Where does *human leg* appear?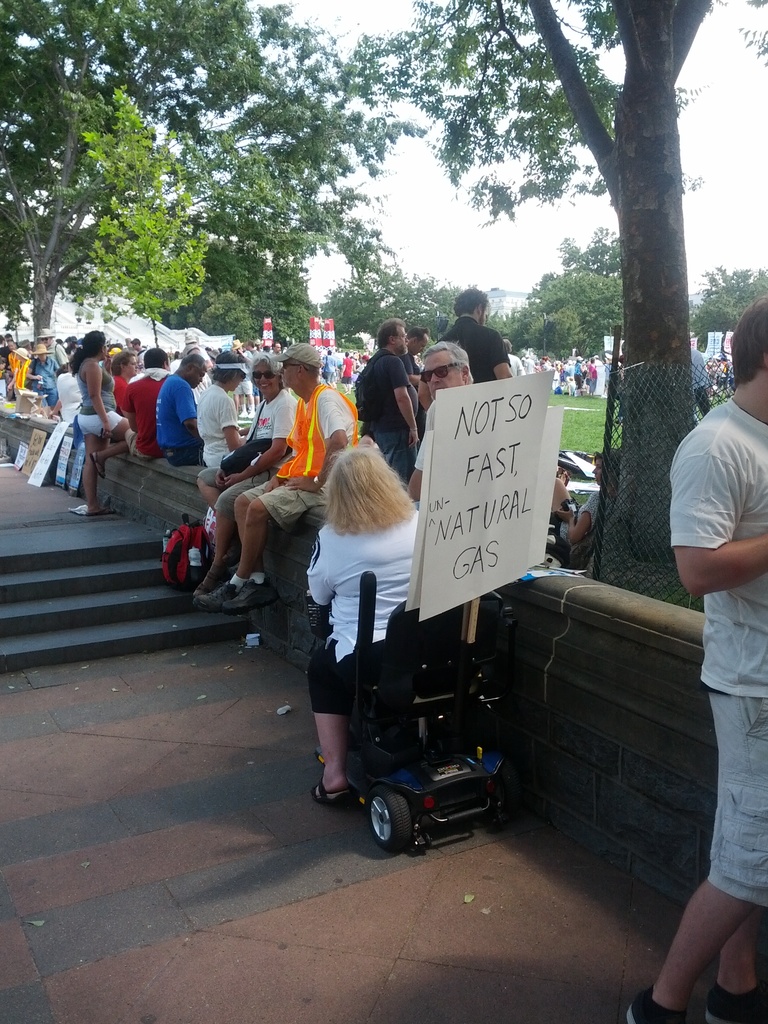
Appears at 311, 608, 357, 801.
